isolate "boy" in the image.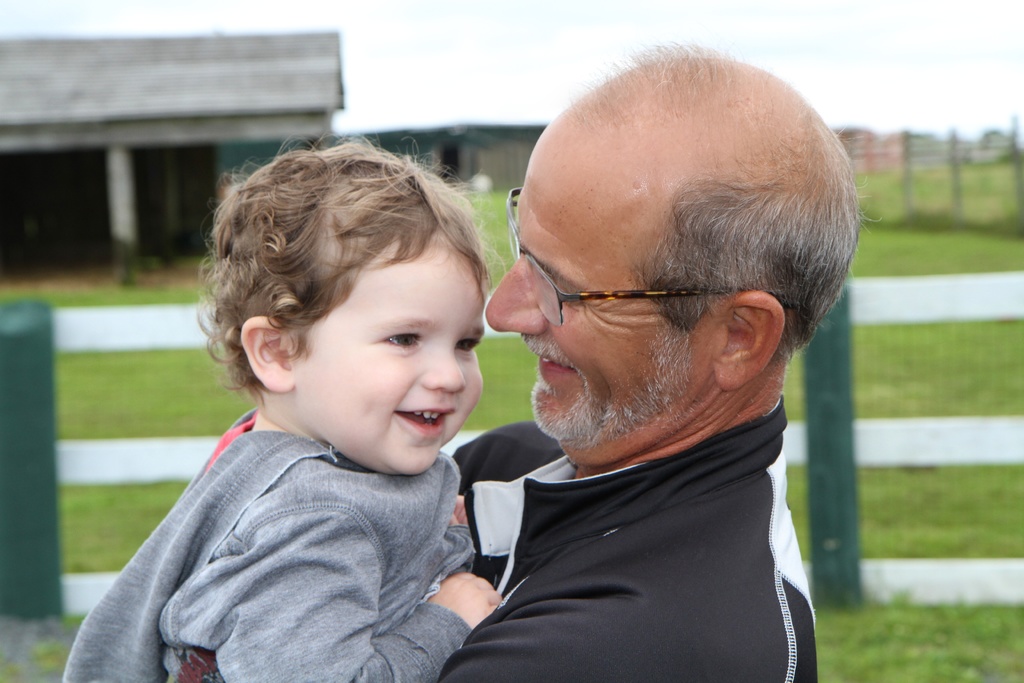
Isolated region: left=76, top=113, right=531, bottom=650.
